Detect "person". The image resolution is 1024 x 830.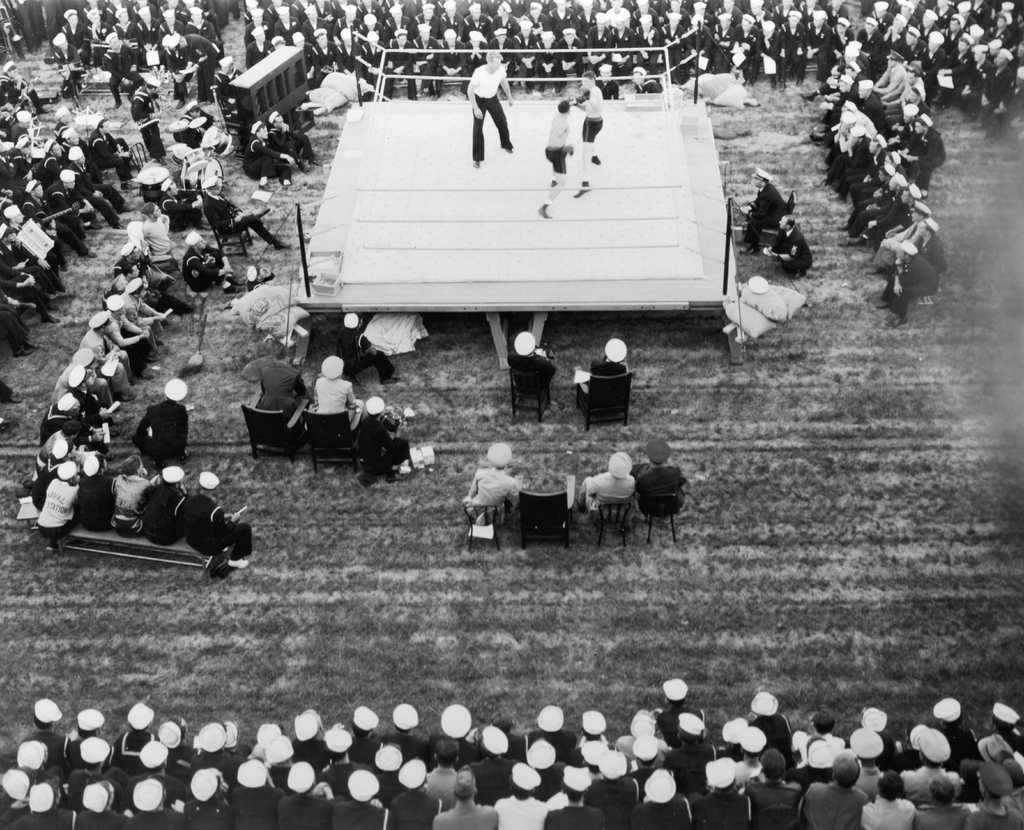
205, 175, 295, 250.
